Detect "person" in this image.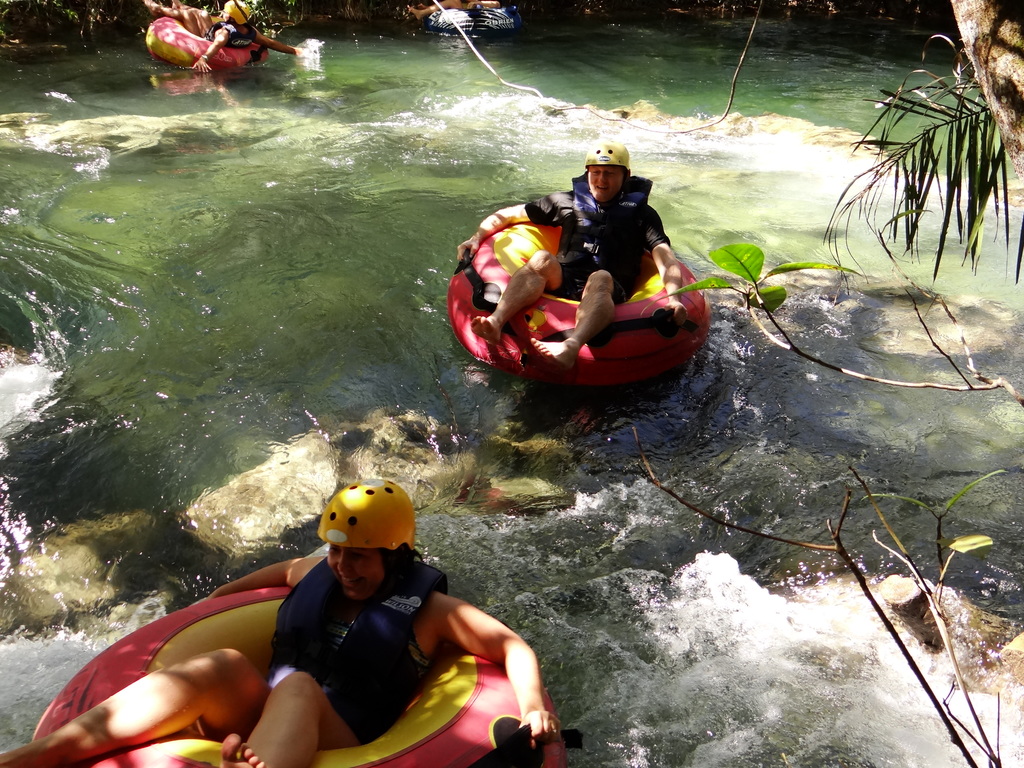
Detection: [x1=146, y1=0, x2=305, y2=76].
